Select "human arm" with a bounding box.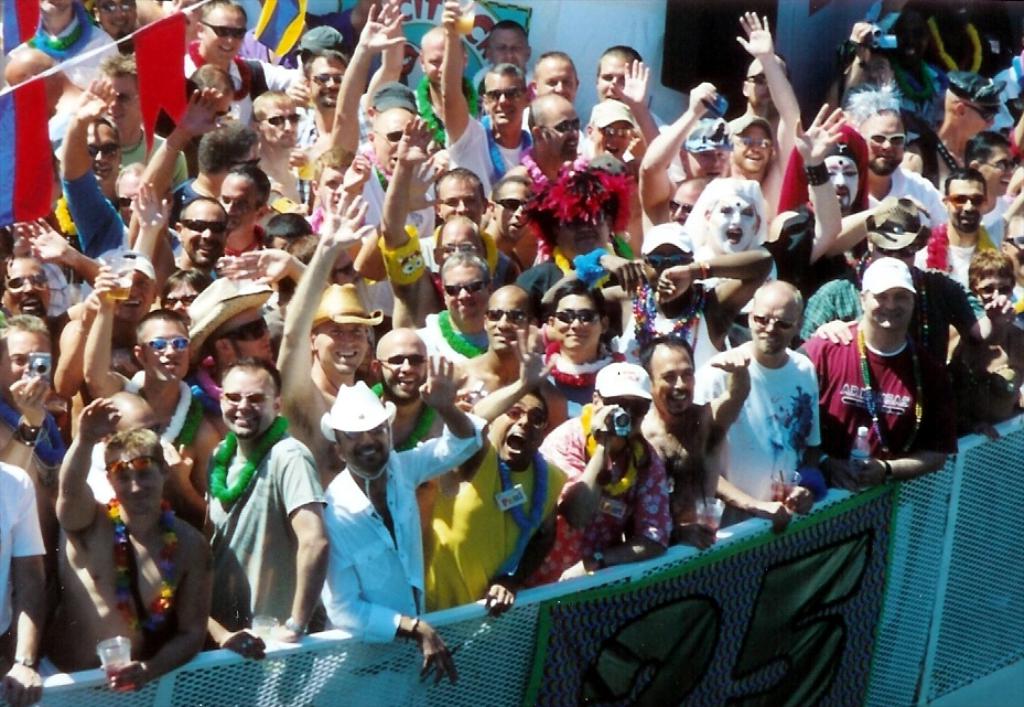
584, 441, 675, 570.
